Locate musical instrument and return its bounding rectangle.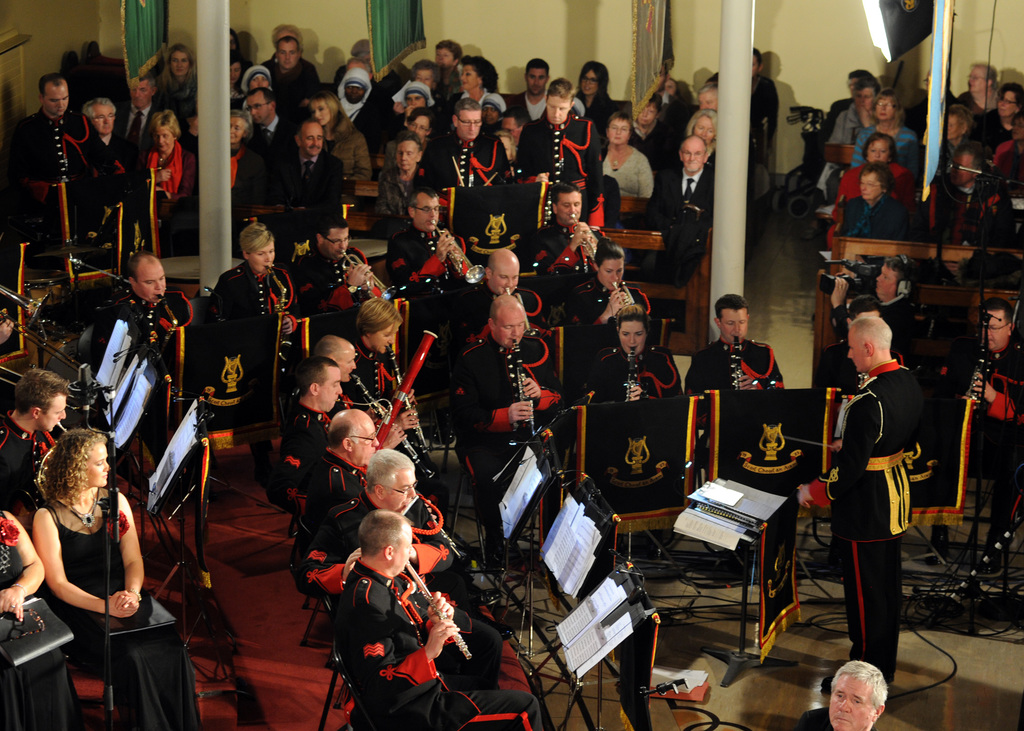
left=966, top=339, right=994, bottom=417.
